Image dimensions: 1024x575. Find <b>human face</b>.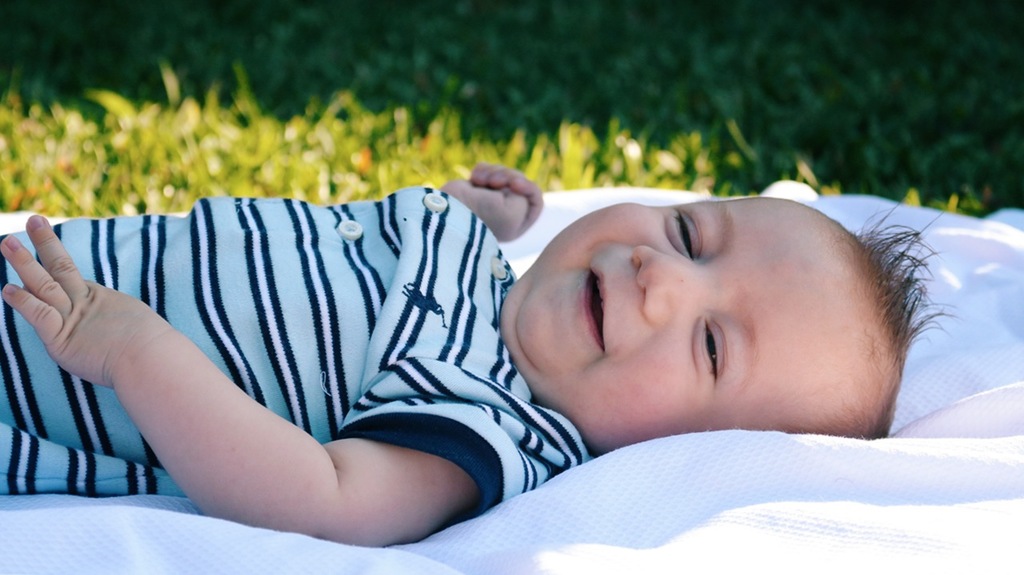
(501,190,886,457).
